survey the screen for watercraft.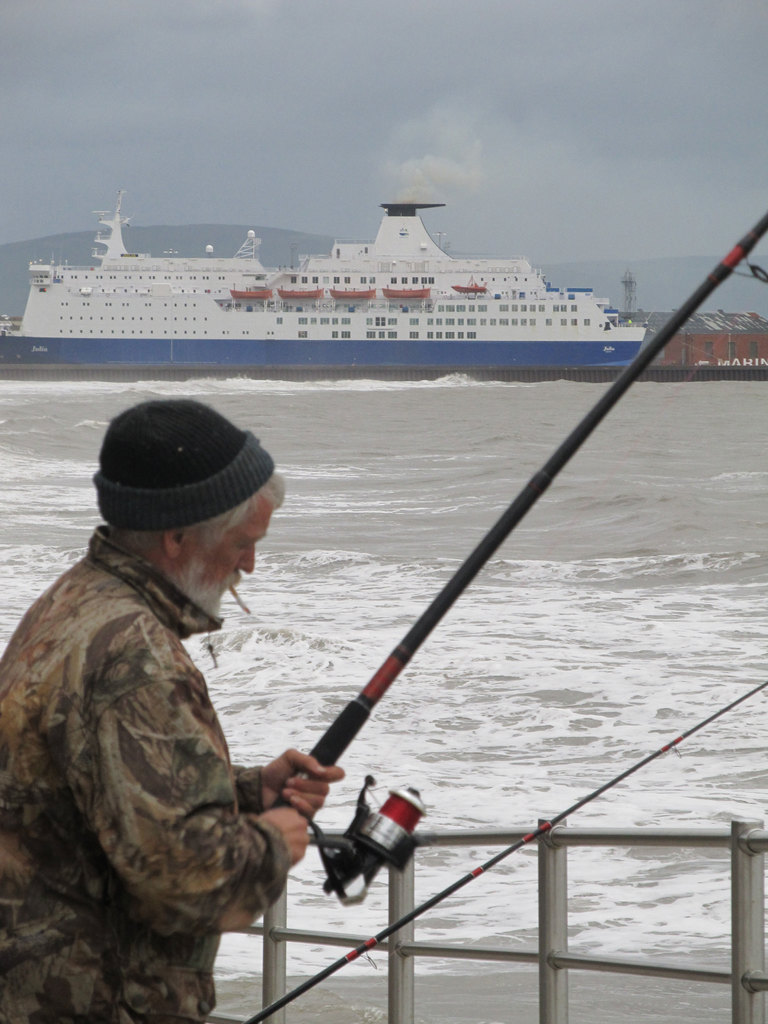
Survey found: crop(8, 171, 676, 364).
